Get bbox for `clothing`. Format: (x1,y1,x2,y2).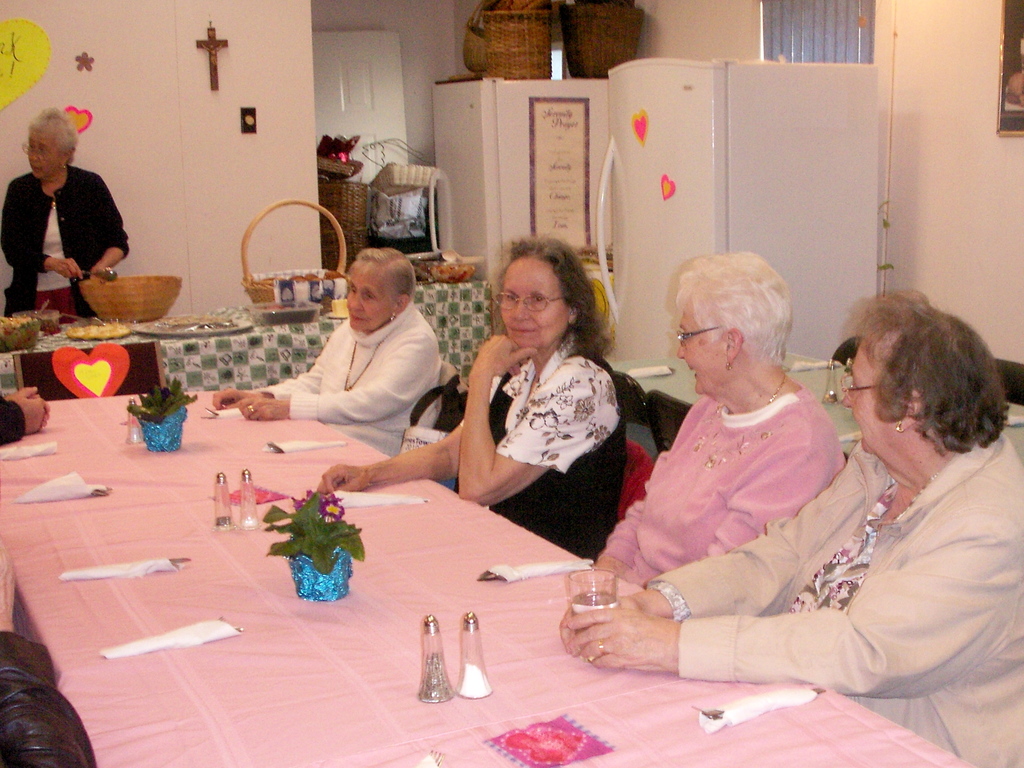
(636,408,1023,740).
